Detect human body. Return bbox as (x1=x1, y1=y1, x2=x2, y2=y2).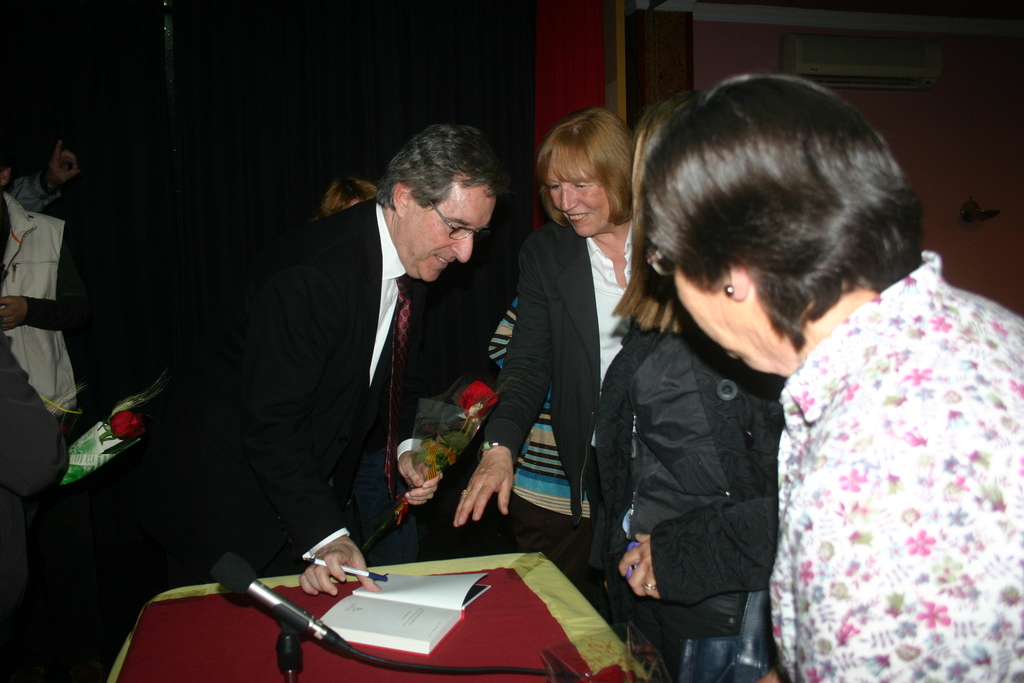
(x1=97, y1=115, x2=513, y2=608).
